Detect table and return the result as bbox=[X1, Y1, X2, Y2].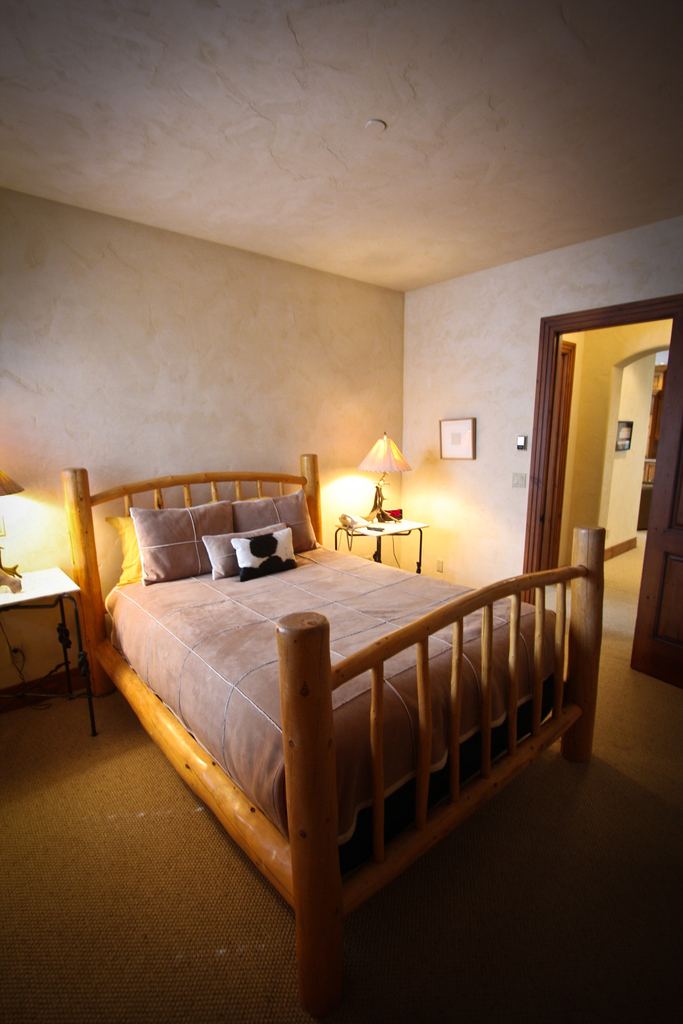
bbox=[3, 562, 103, 737].
